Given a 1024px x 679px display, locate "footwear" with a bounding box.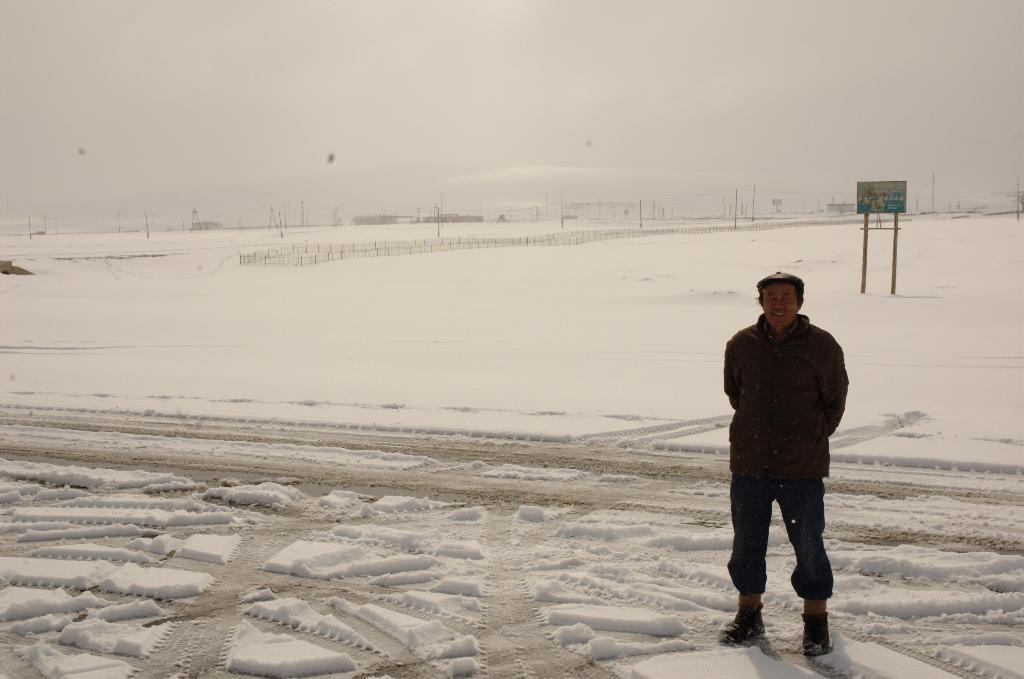
Located: <box>799,613,838,655</box>.
